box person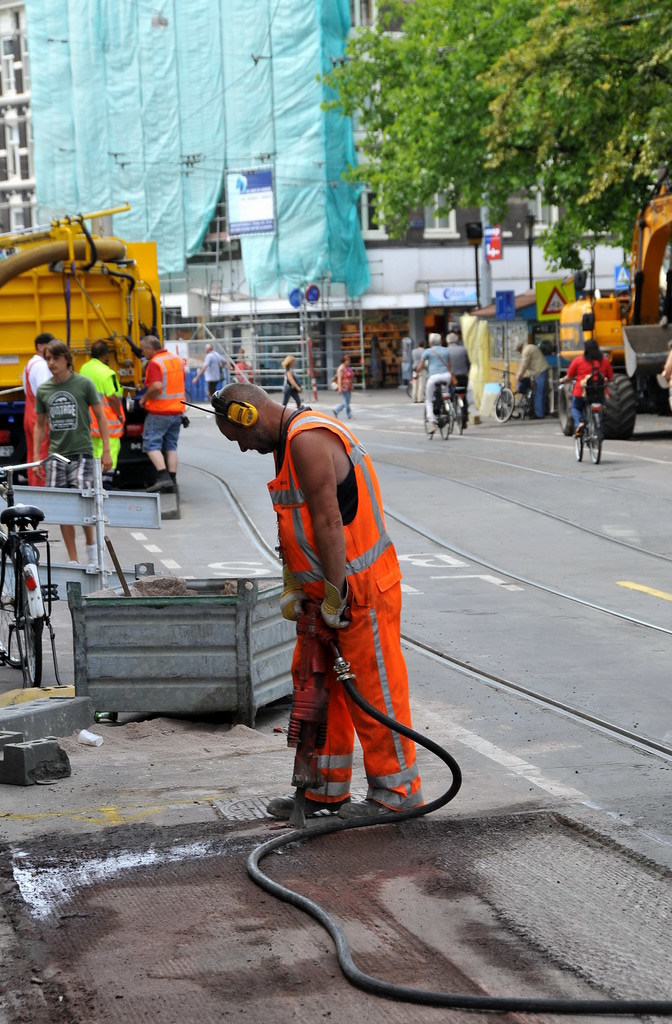
17,320,54,463
